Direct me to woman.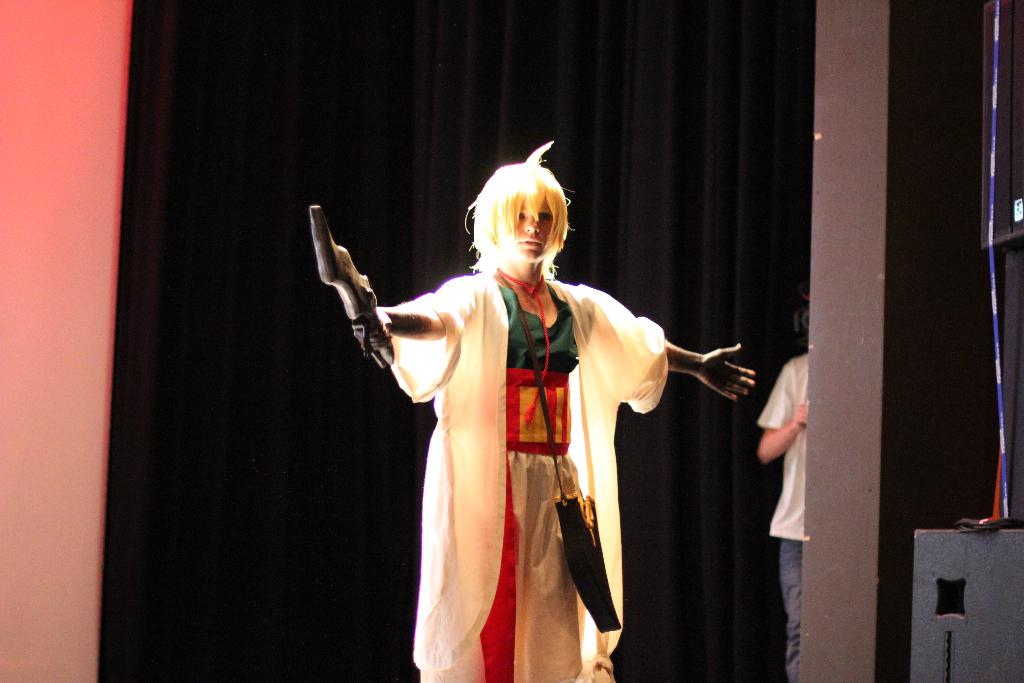
Direction: (305,135,769,682).
